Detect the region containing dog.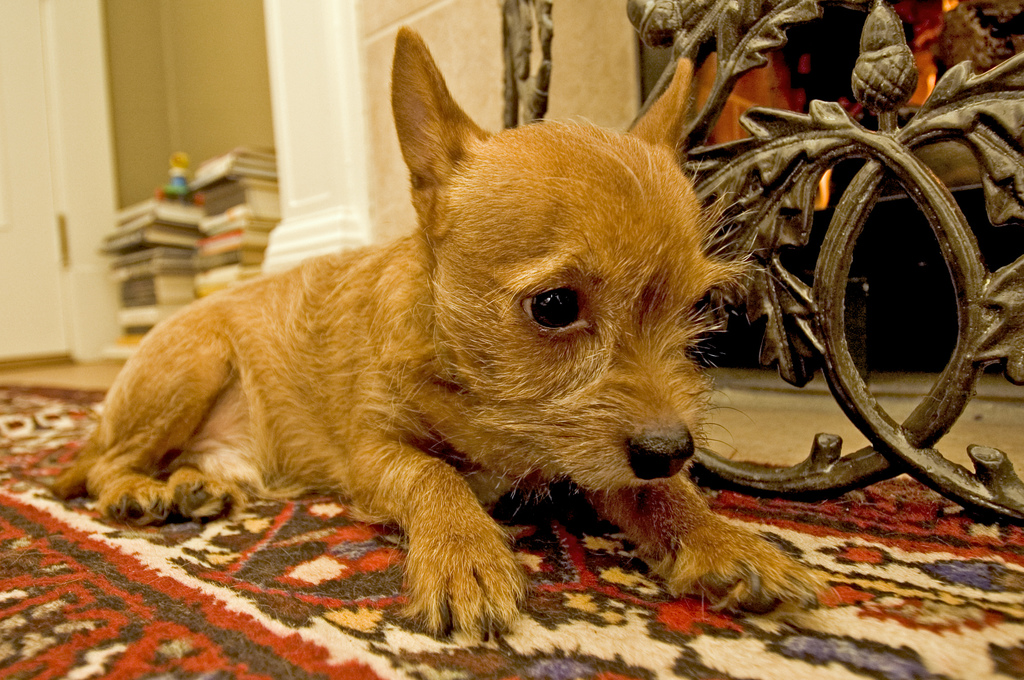
47,15,826,633.
